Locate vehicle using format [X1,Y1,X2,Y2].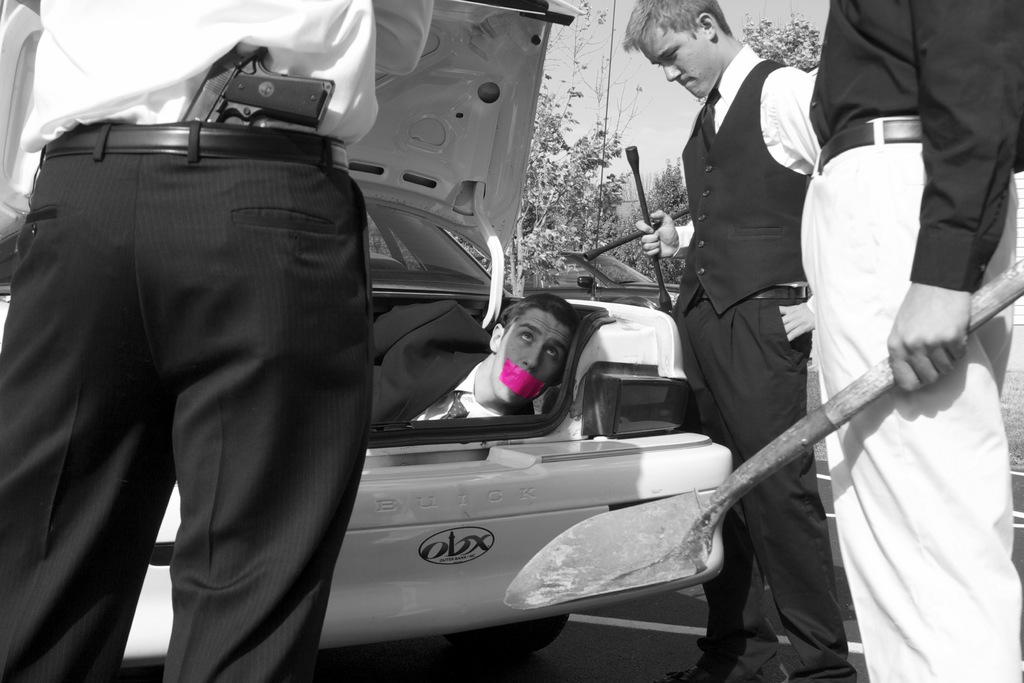
[522,244,688,318].
